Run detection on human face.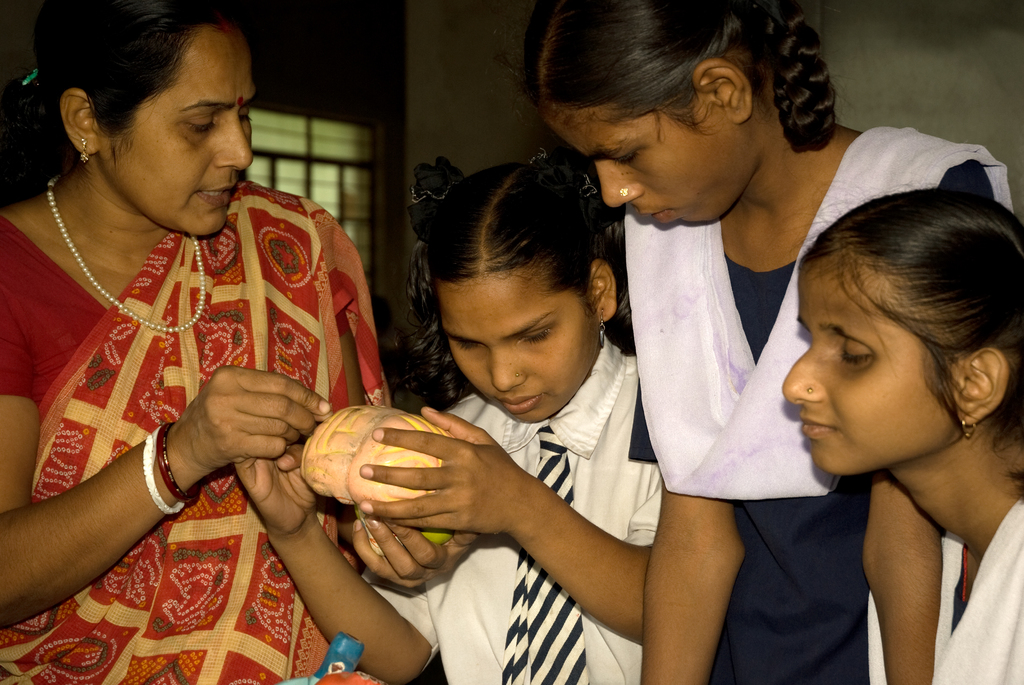
Result: l=440, t=279, r=601, b=426.
